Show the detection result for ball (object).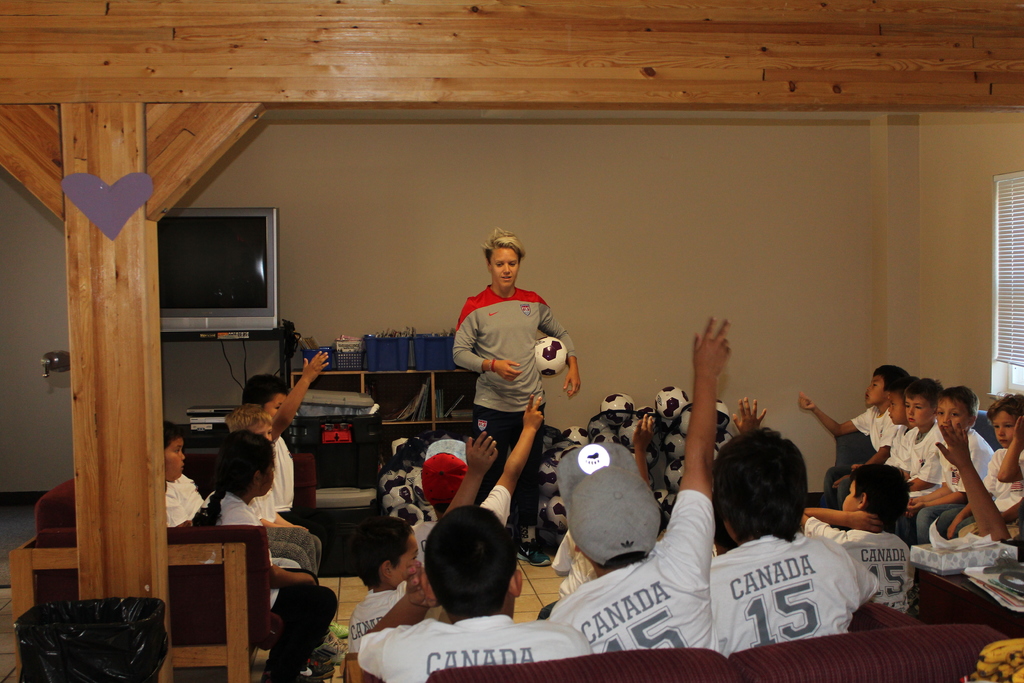
select_region(538, 338, 566, 377).
